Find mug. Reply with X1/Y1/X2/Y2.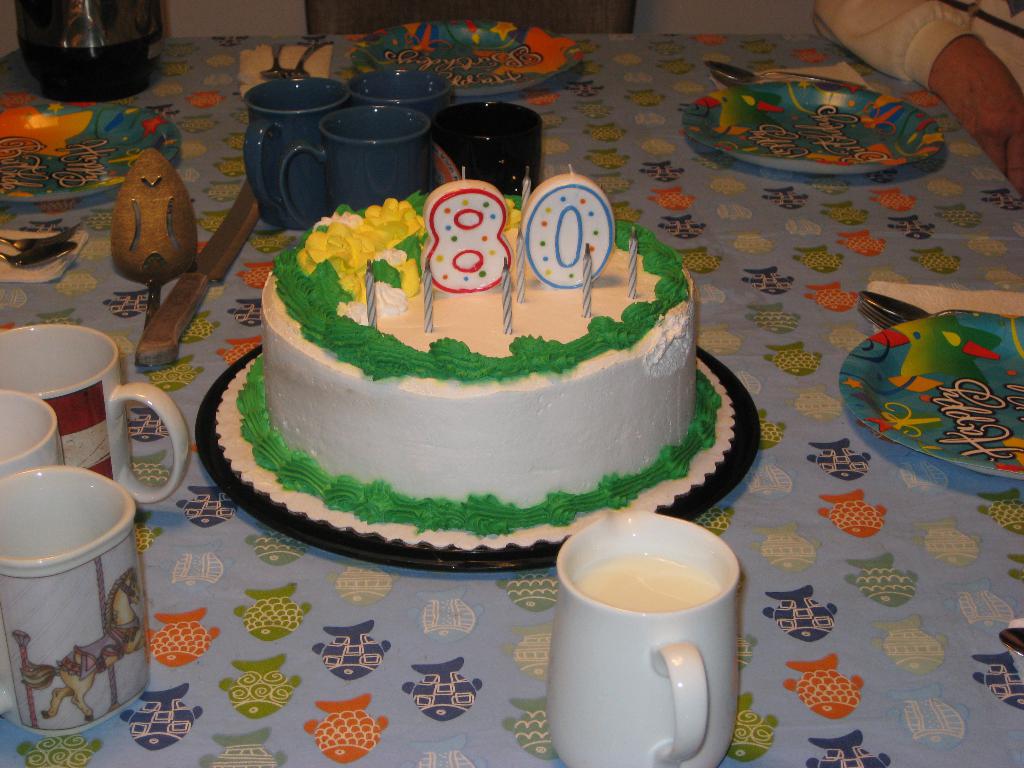
0/321/190/501.
